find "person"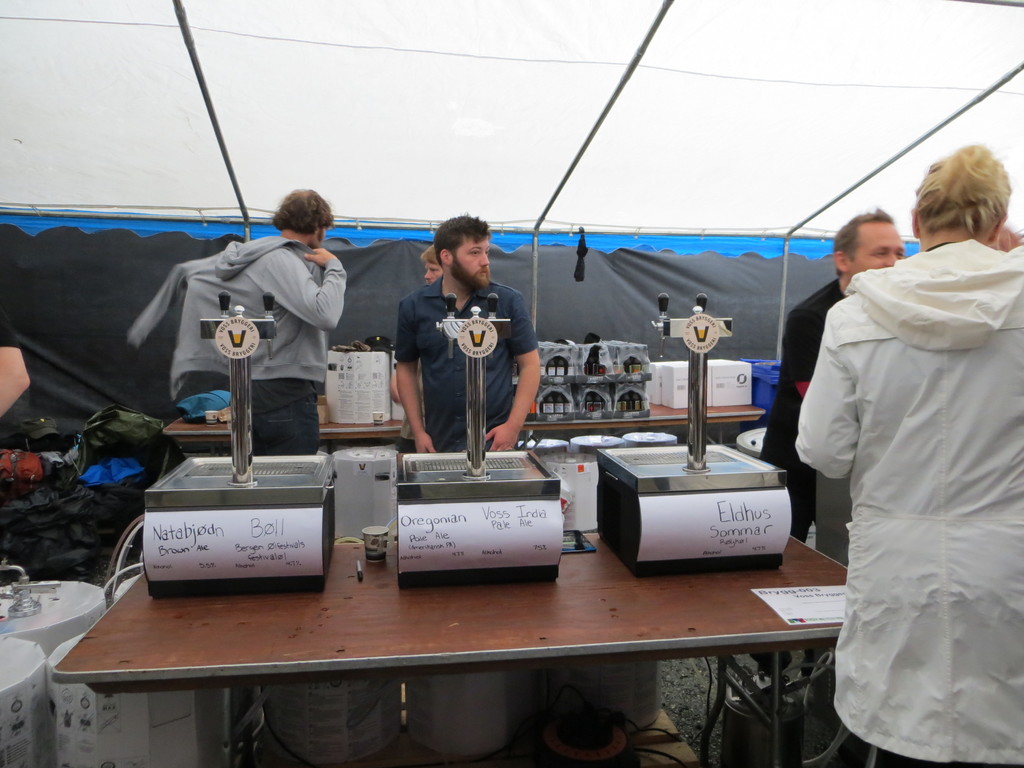
box=[0, 212, 59, 433]
